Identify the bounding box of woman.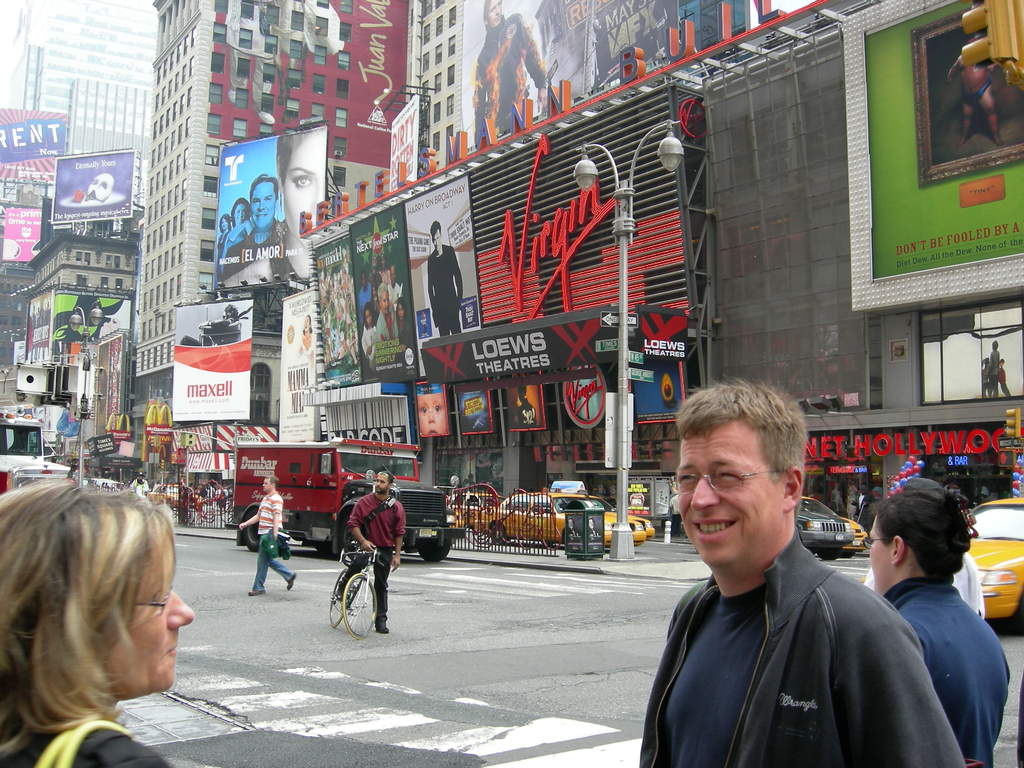
0 465 213 760.
